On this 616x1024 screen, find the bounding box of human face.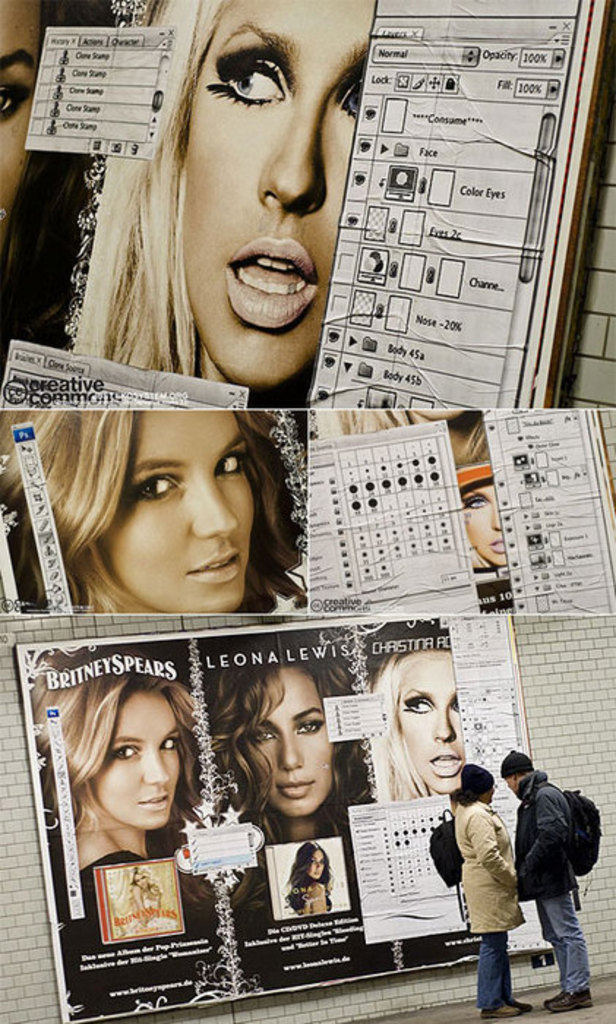
Bounding box: [x1=135, y1=873, x2=148, y2=894].
